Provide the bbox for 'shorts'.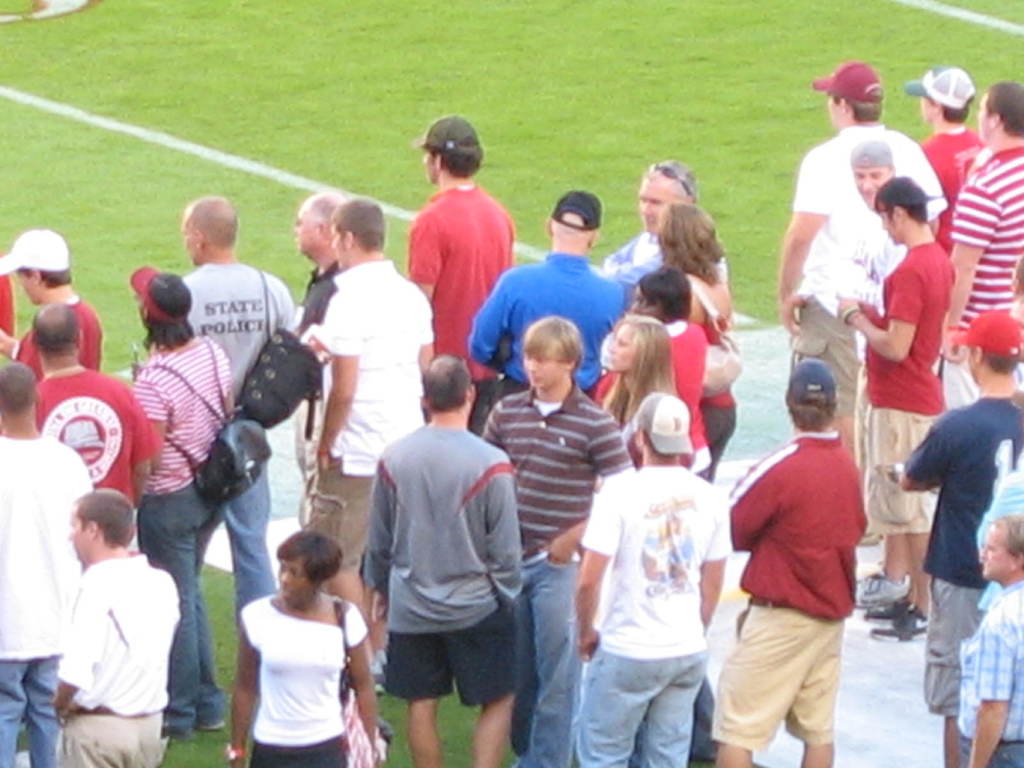
{"left": 916, "top": 584, "right": 985, "bottom": 719}.
